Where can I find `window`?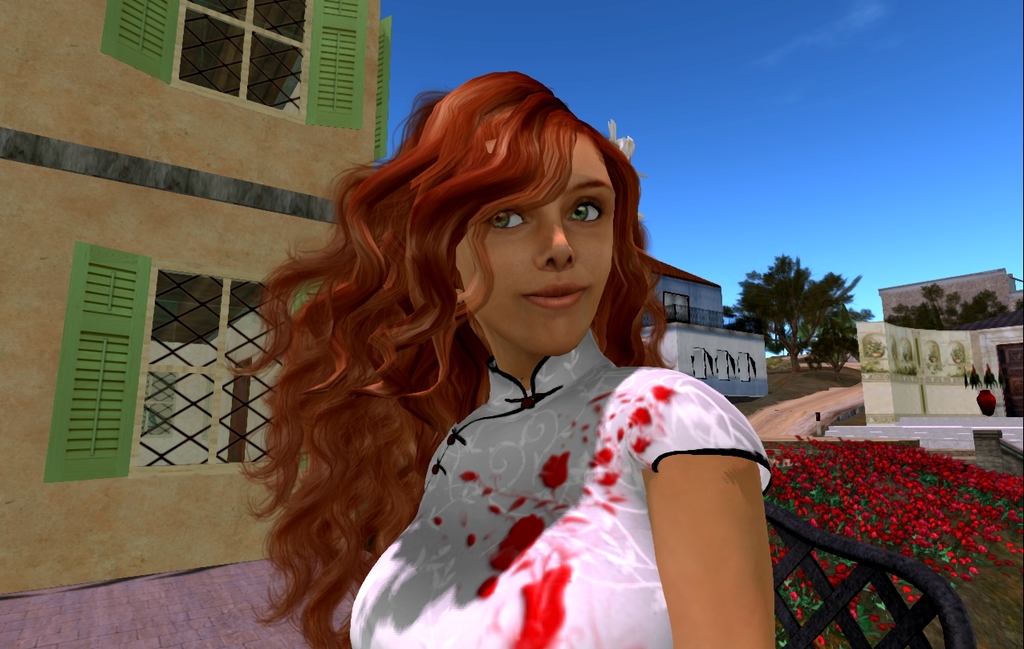
You can find it at [660, 289, 689, 321].
